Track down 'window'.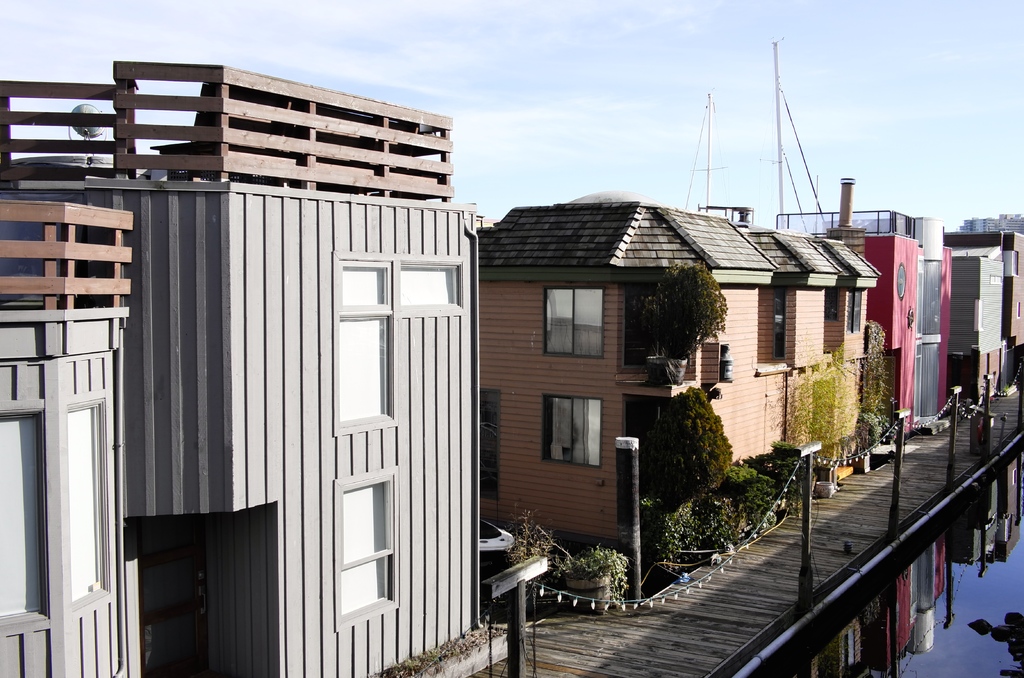
Tracked to 58/398/127/609.
